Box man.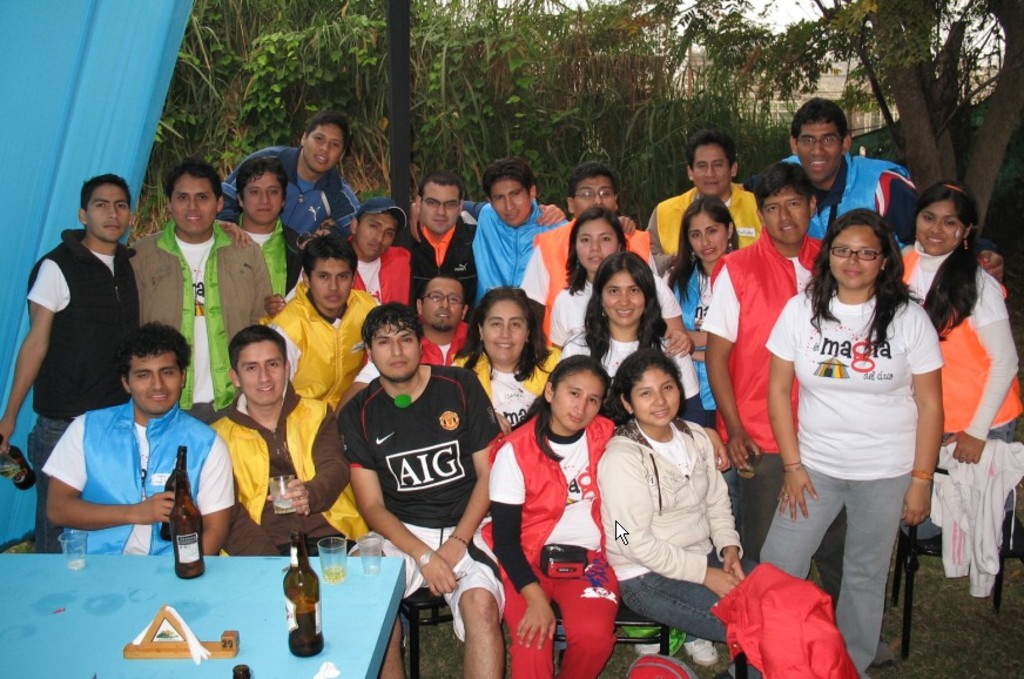
[x1=780, y1=102, x2=1004, y2=281].
